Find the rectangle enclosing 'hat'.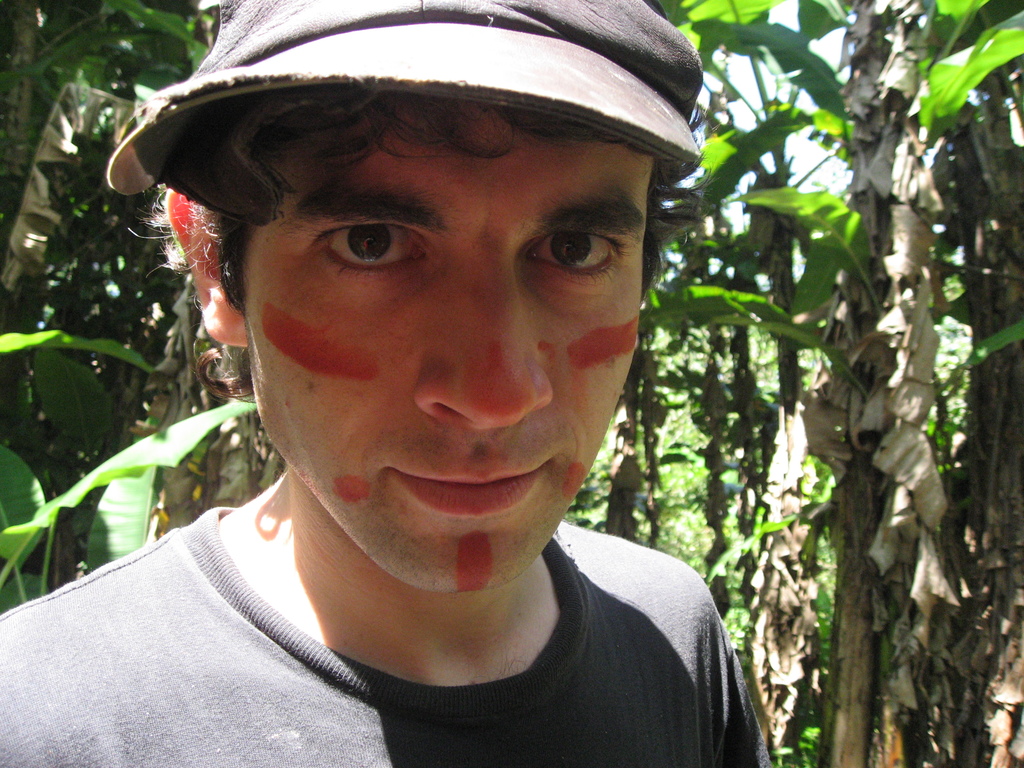
BBox(104, 0, 701, 226).
